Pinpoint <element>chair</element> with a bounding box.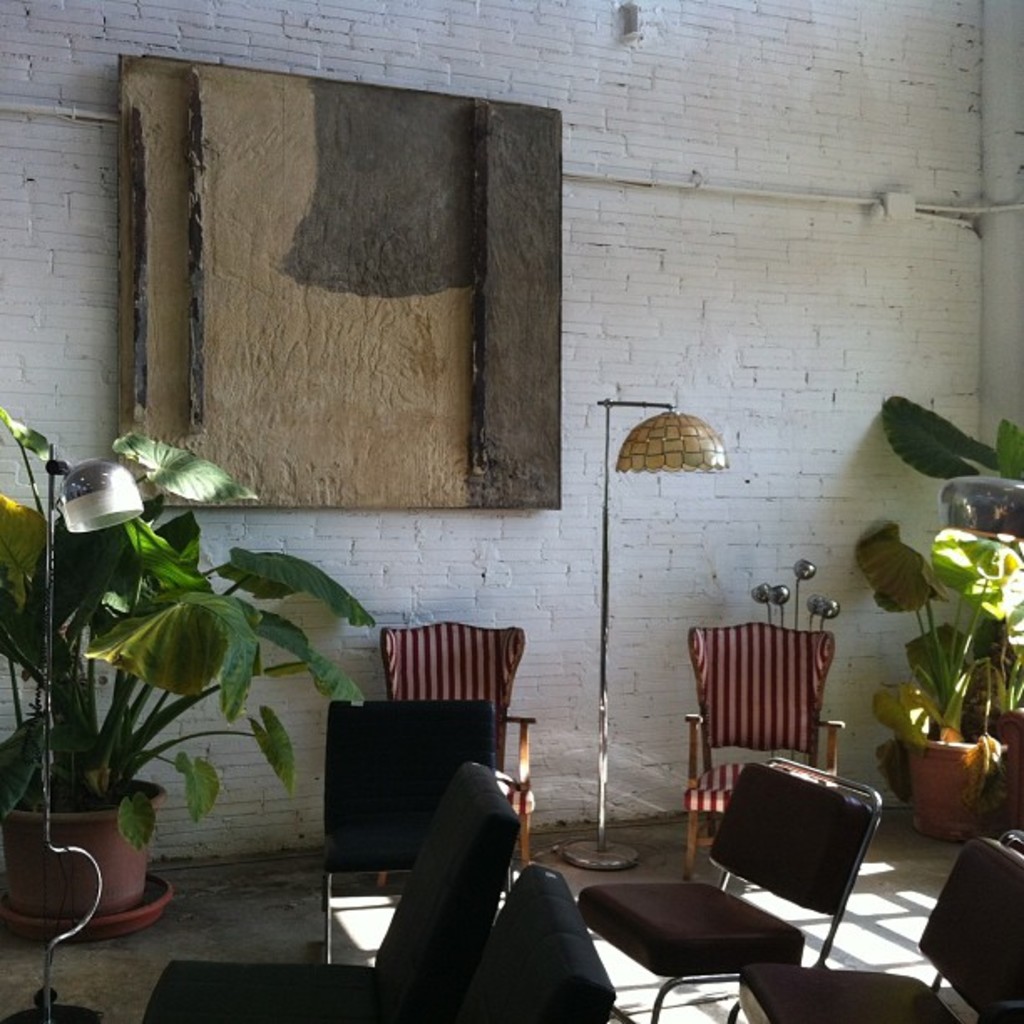
locate(325, 701, 495, 965).
